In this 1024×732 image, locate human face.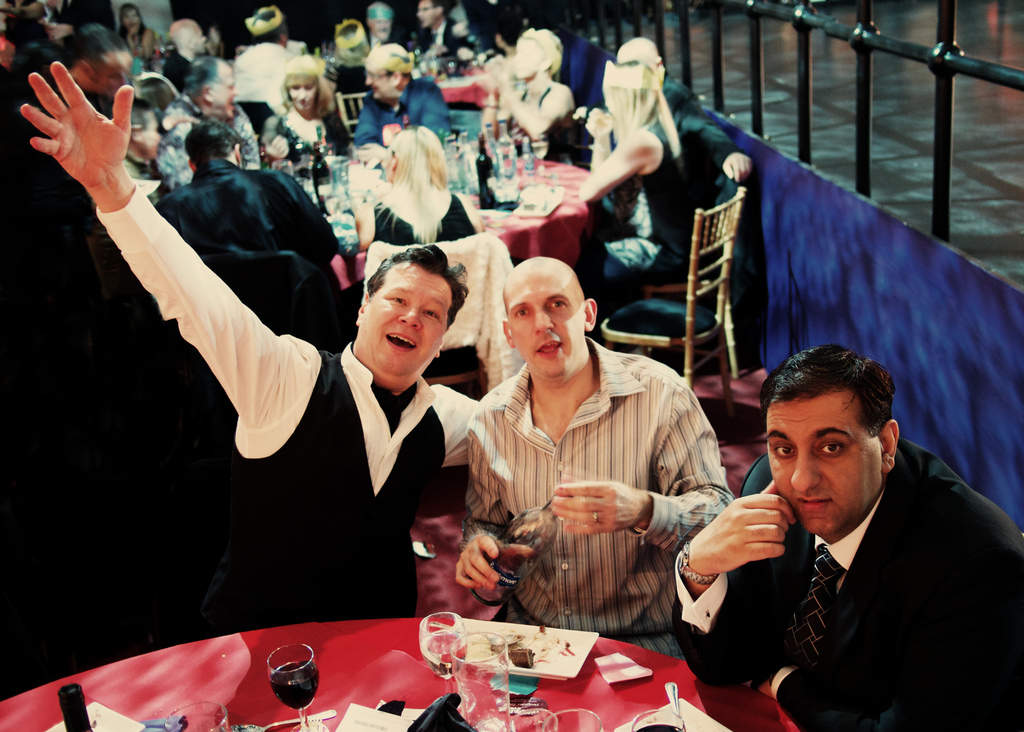
Bounding box: x1=417 y1=0 x2=437 y2=26.
